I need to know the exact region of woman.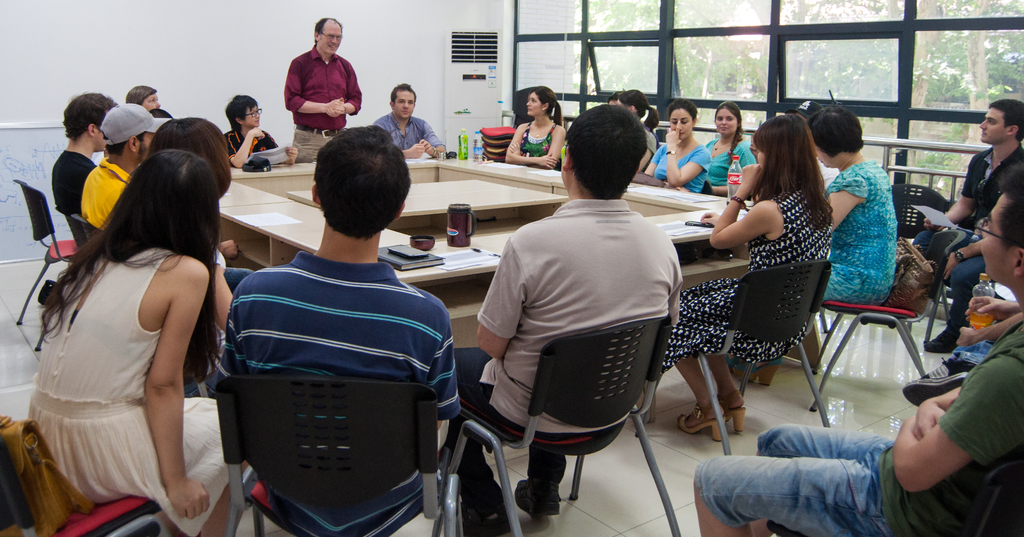
Region: Rect(137, 120, 248, 402).
